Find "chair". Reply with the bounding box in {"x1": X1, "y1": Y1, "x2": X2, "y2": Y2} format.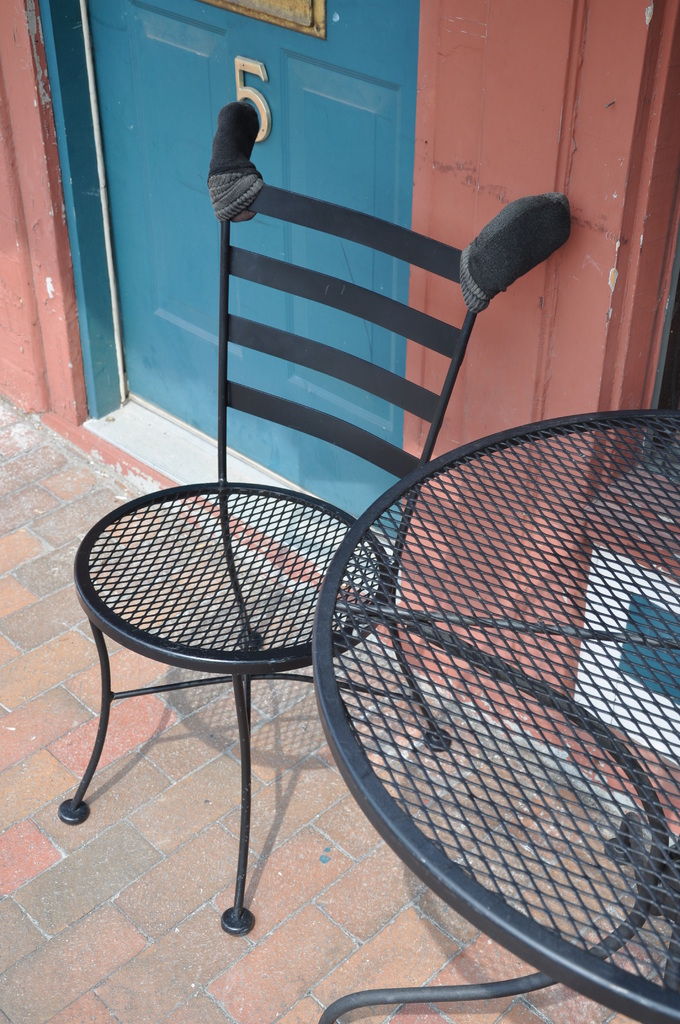
{"x1": 90, "y1": 284, "x2": 521, "y2": 945}.
